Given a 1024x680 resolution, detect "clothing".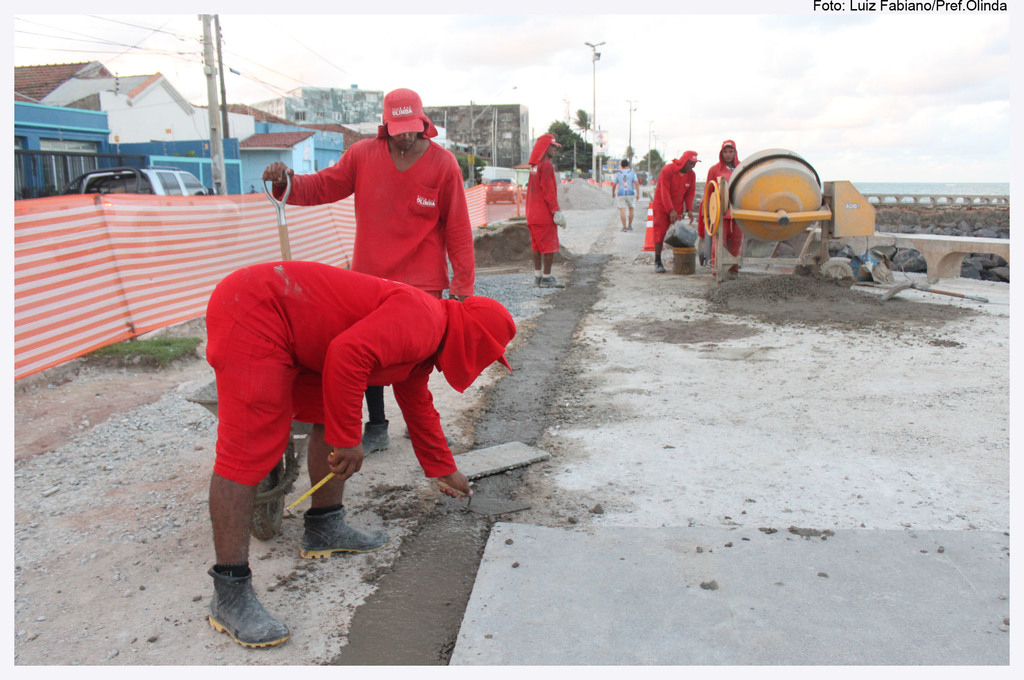
pyautogui.locateOnScreen(649, 154, 690, 240).
